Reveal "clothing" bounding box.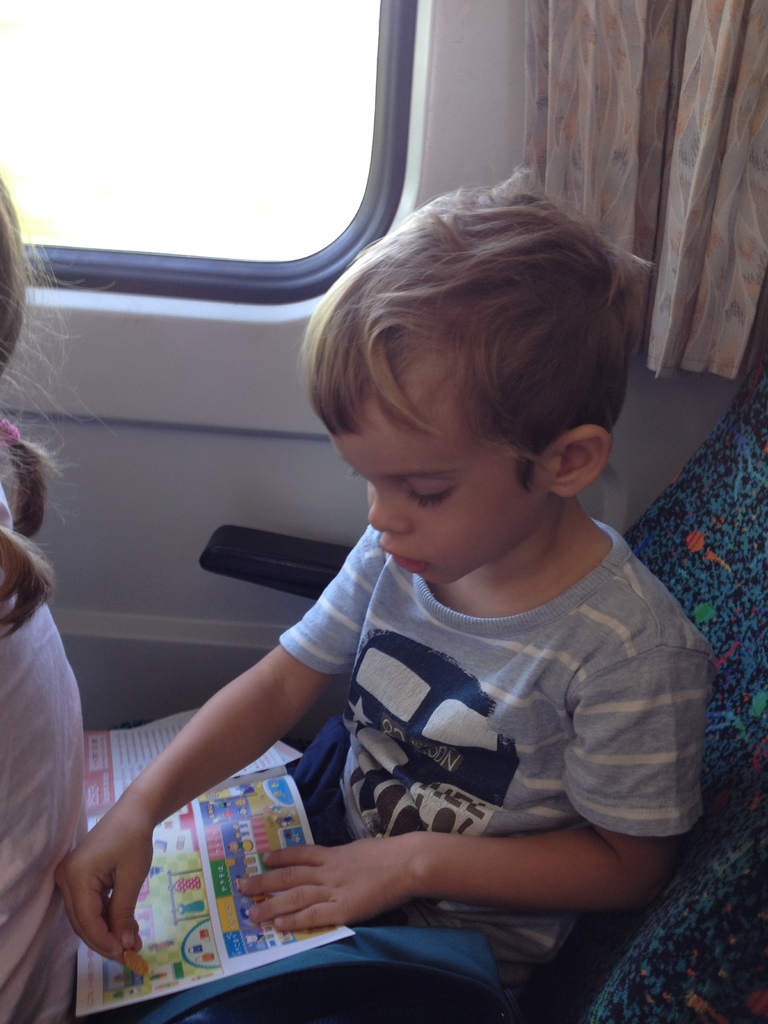
Revealed: bbox=(0, 474, 88, 1023).
